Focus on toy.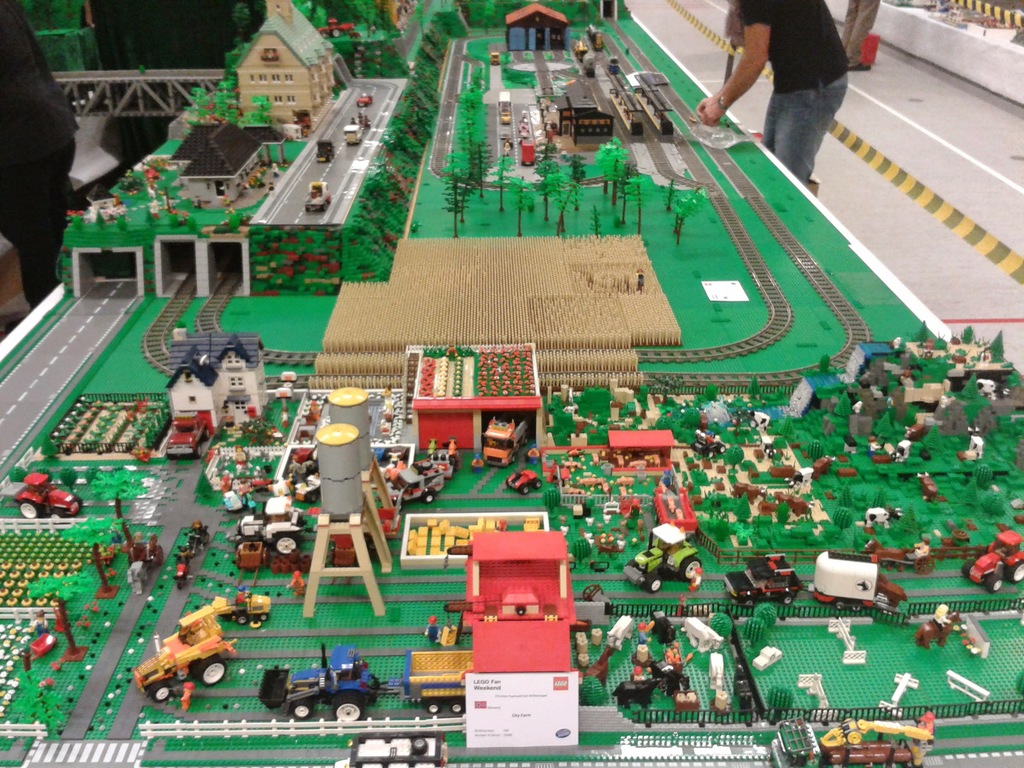
Focused at <box>756,497,778,522</box>.
